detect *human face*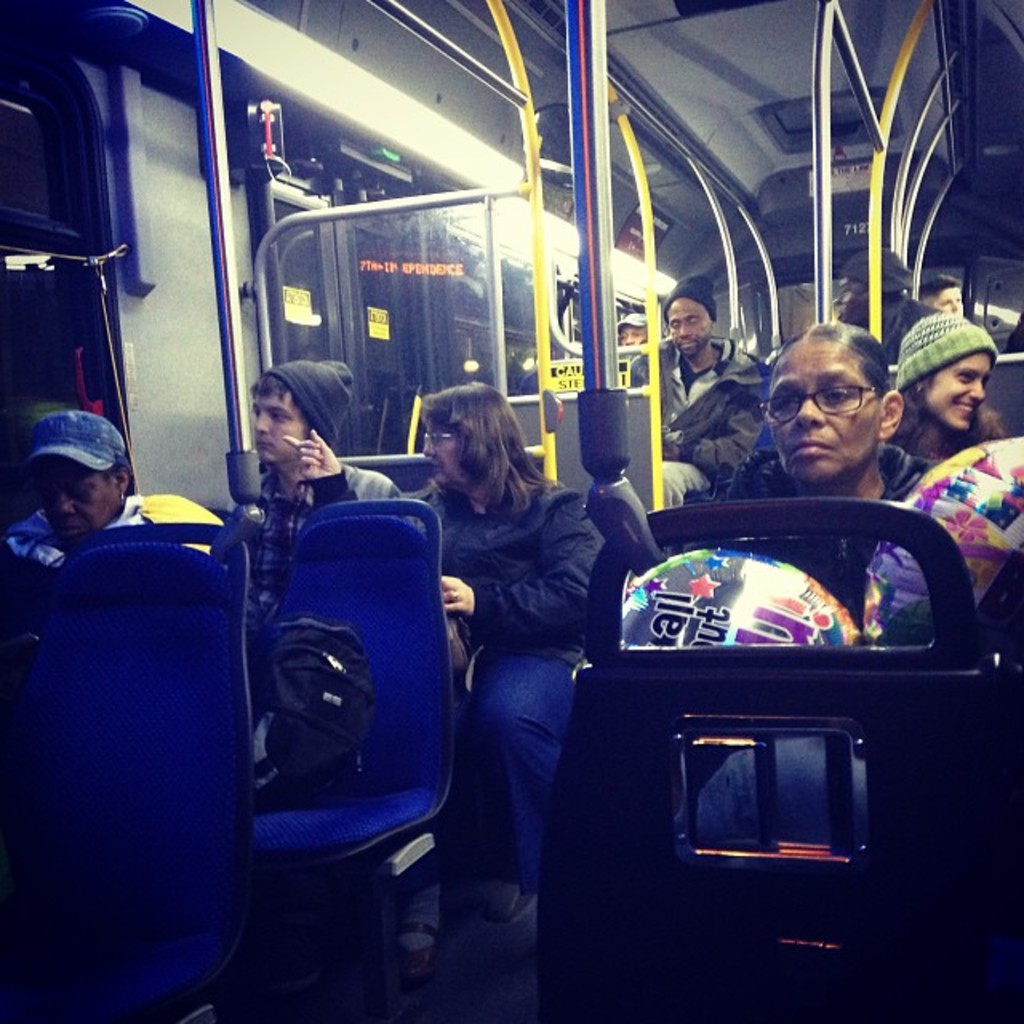
region(934, 290, 960, 317)
